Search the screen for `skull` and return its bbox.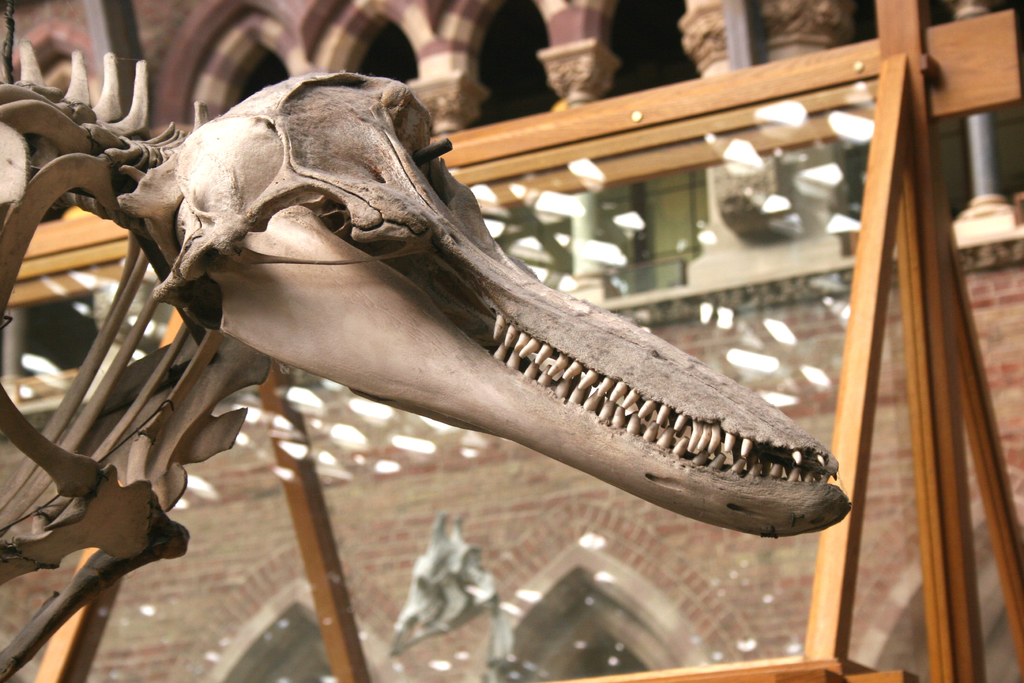
Found: {"x1": 79, "y1": 47, "x2": 858, "y2": 609}.
